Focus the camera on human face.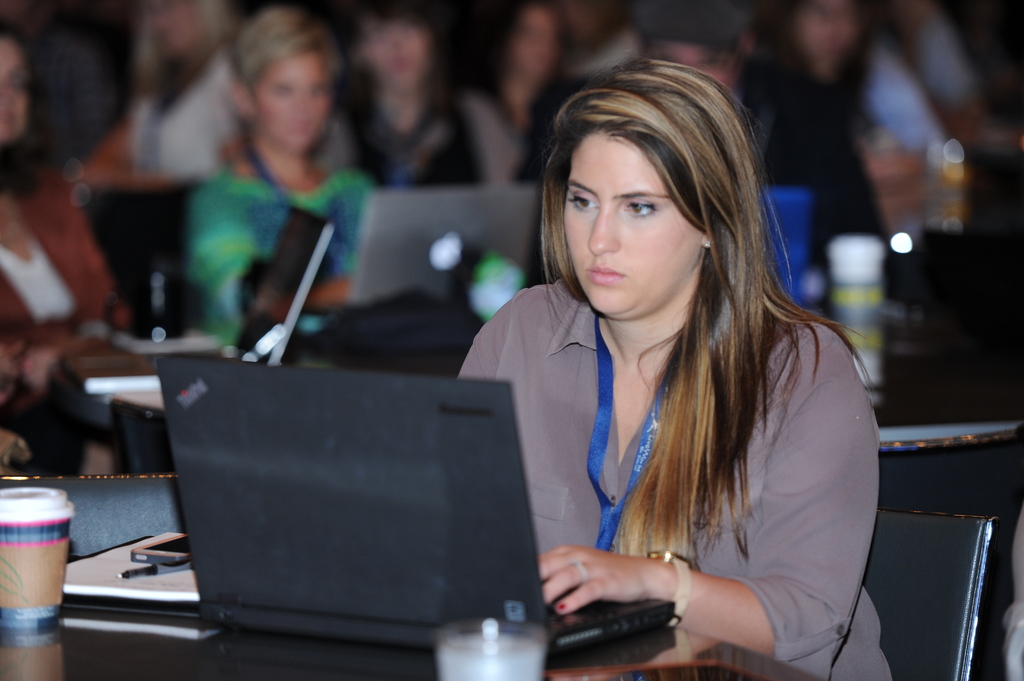
Focus region: pyautogui.locateOnScreen(0, 38, 28, 141).
